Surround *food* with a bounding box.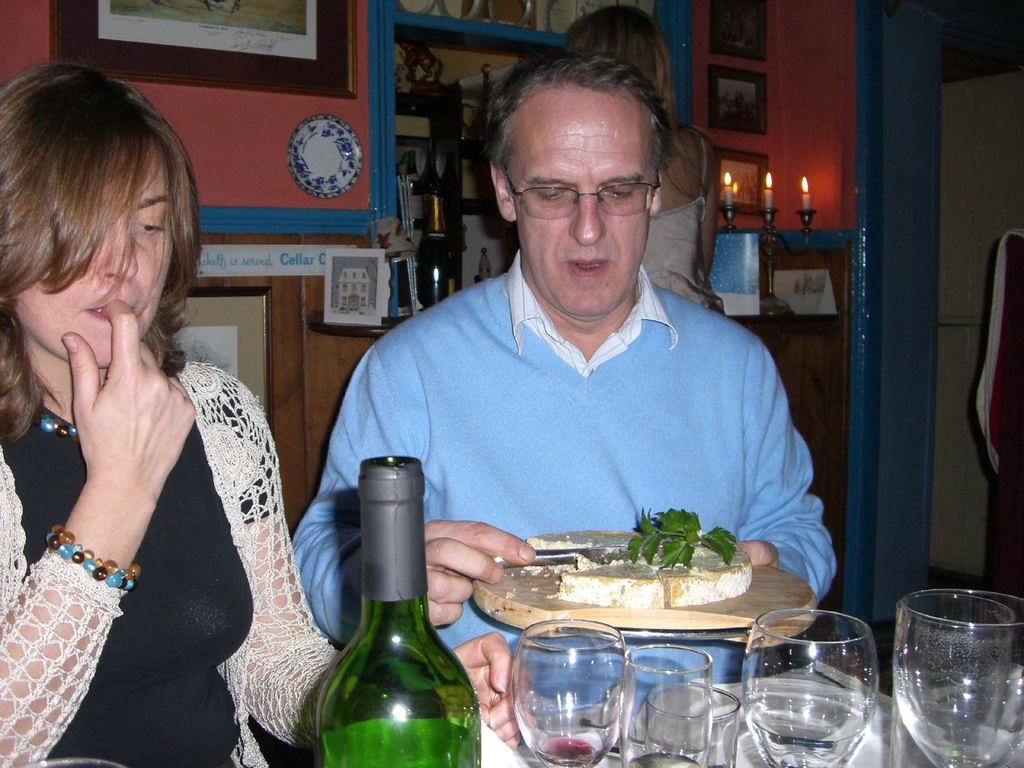
[x1=509, y1=530, x2=759, y2=627].
